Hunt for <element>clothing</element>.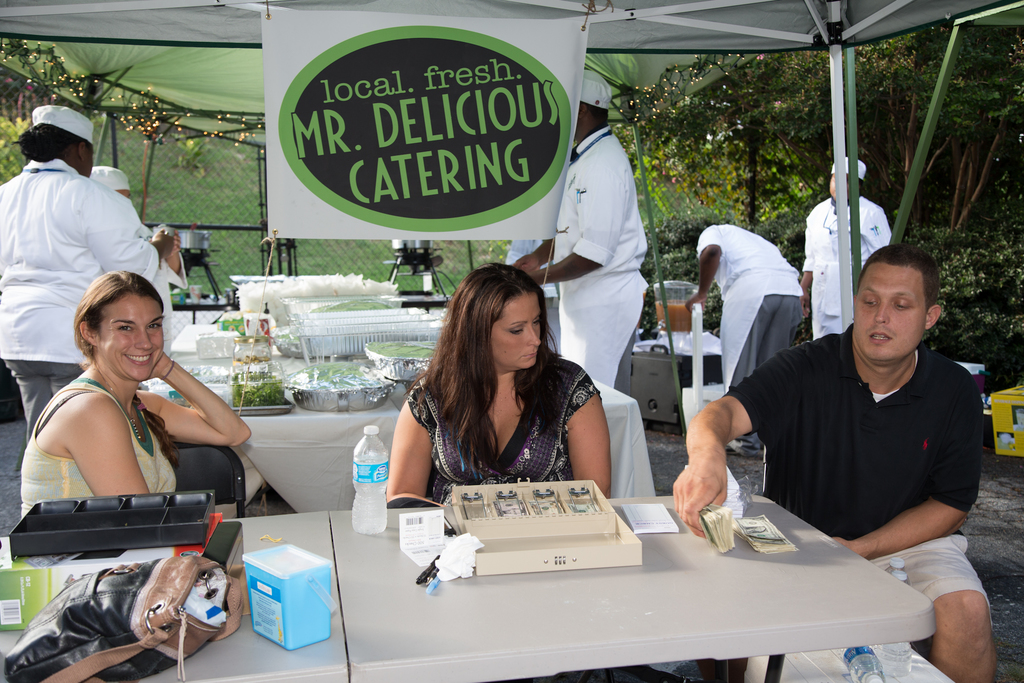
Hunted down at bbox=(555, 114, 650, 384).
